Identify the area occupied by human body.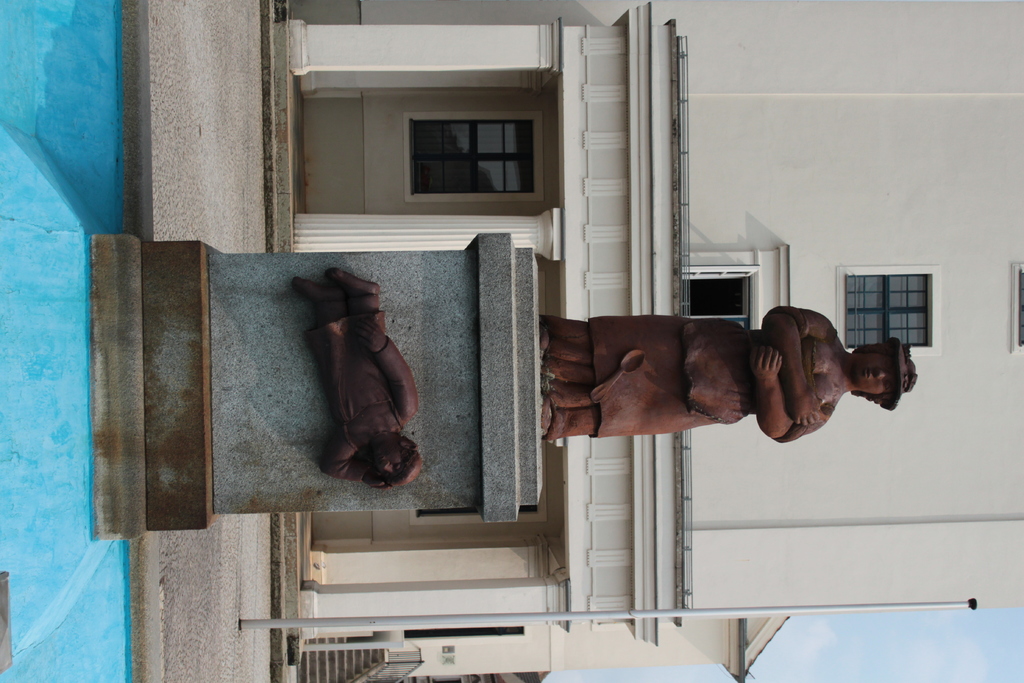
Area: 581,299,934,477.
